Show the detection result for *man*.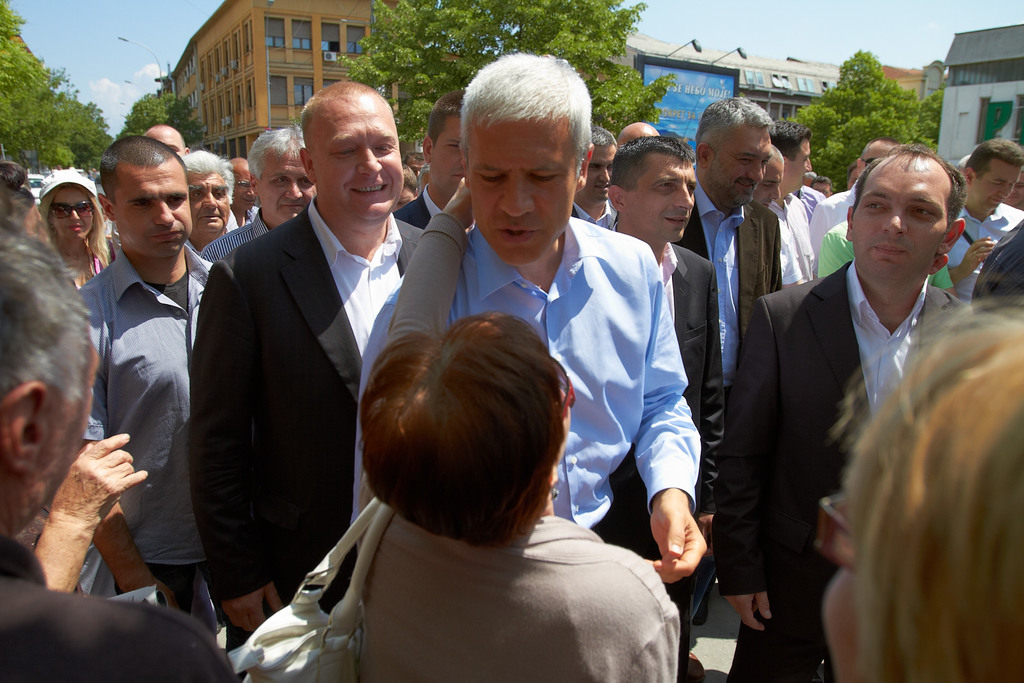
Rect(941, 139, 1023, 305).
